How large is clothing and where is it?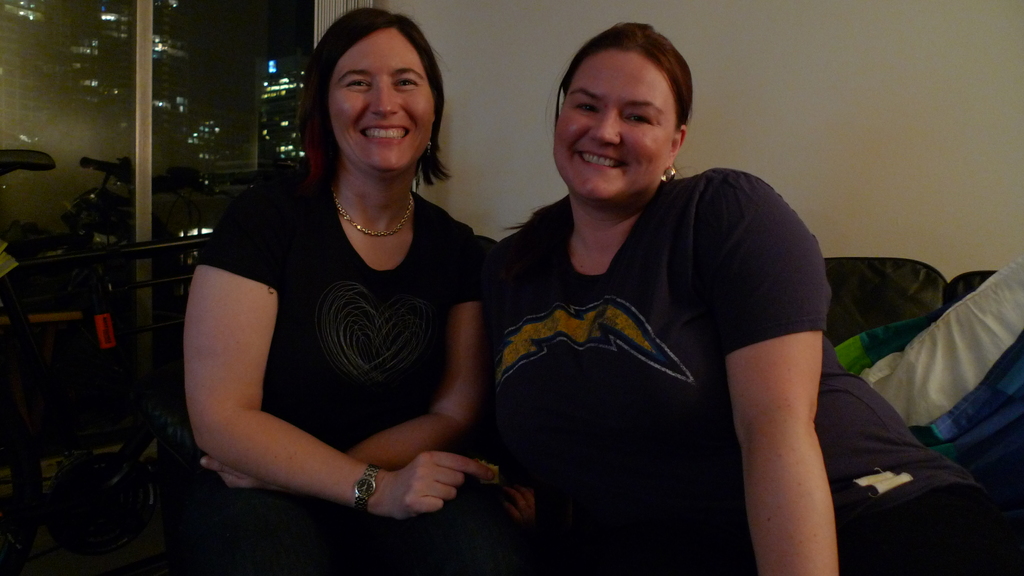
Bounding box: select_region(461, 144, 826, 561).
